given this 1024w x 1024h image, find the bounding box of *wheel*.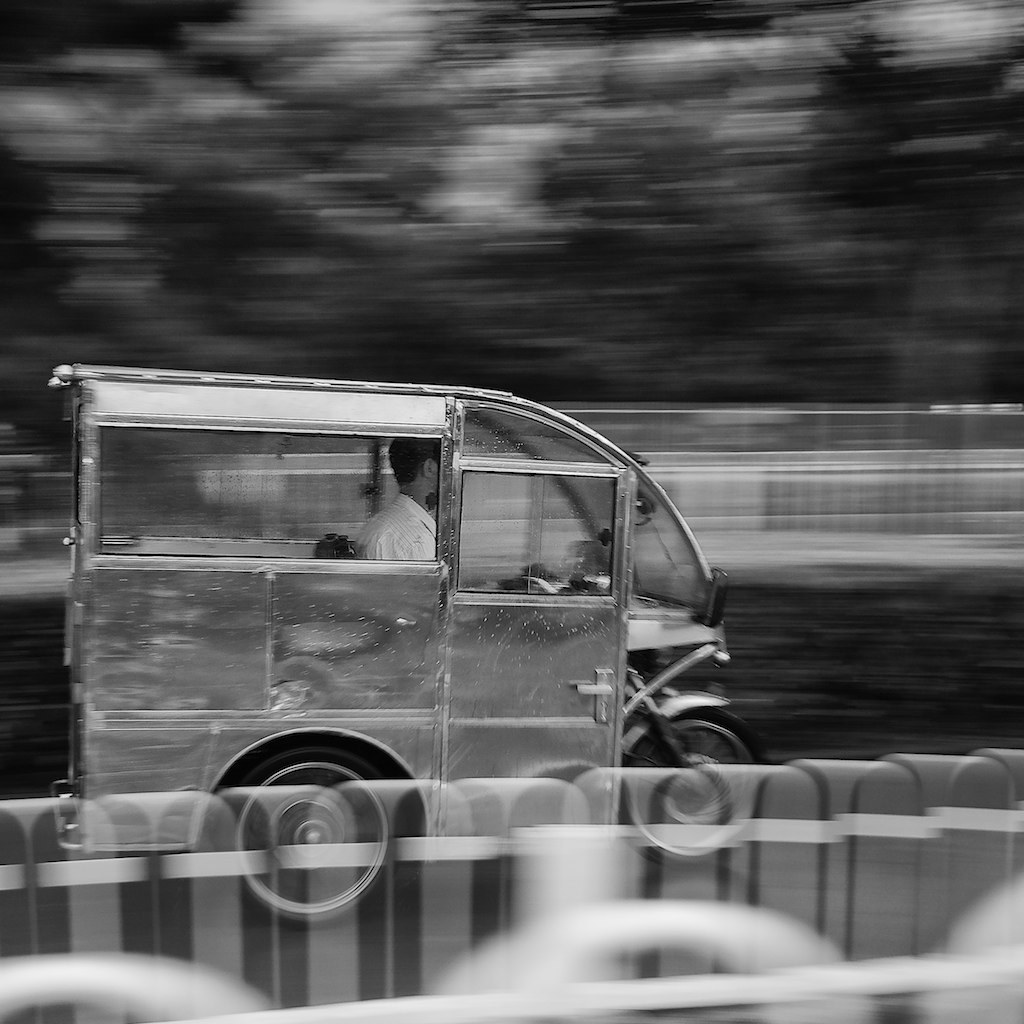
left=609, top=701, right=770, bottom=873.
